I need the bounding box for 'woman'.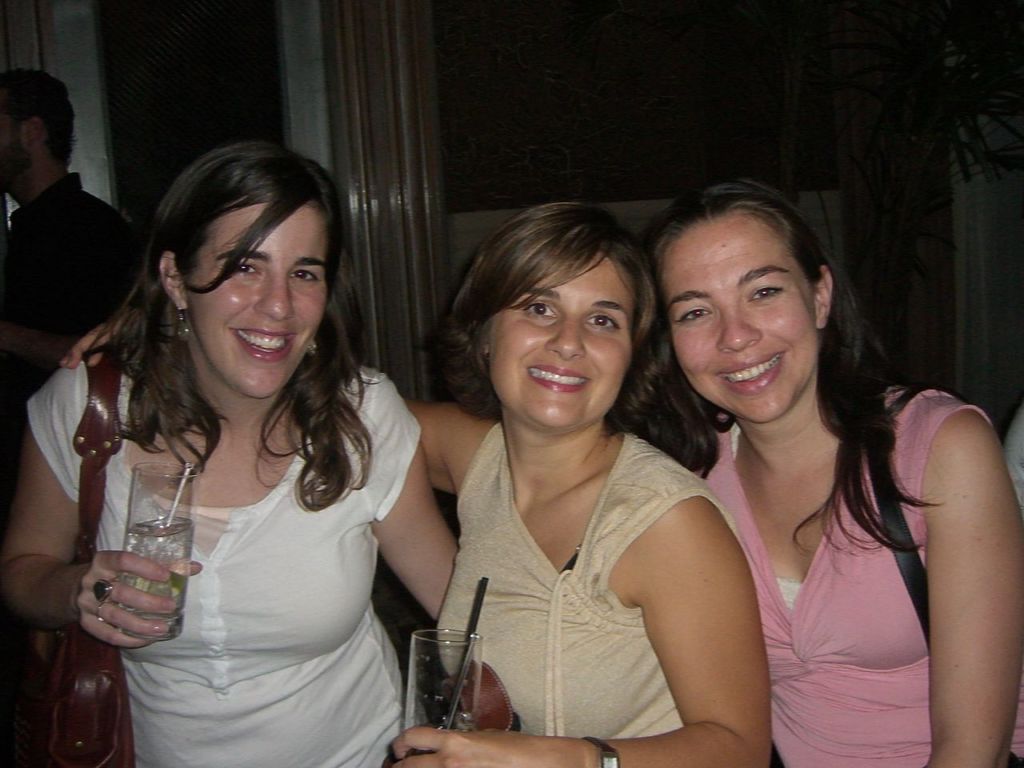
Here it is: 613 174 1023 764.
